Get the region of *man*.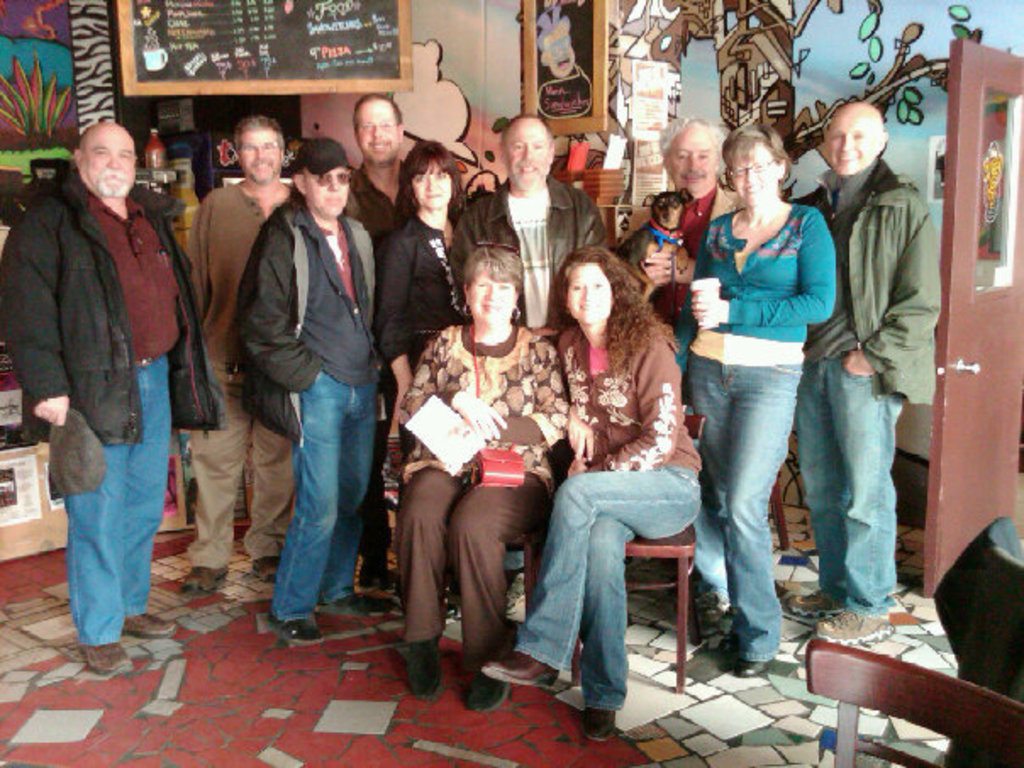
[left=241, top=141, right=375, bottom=649].
